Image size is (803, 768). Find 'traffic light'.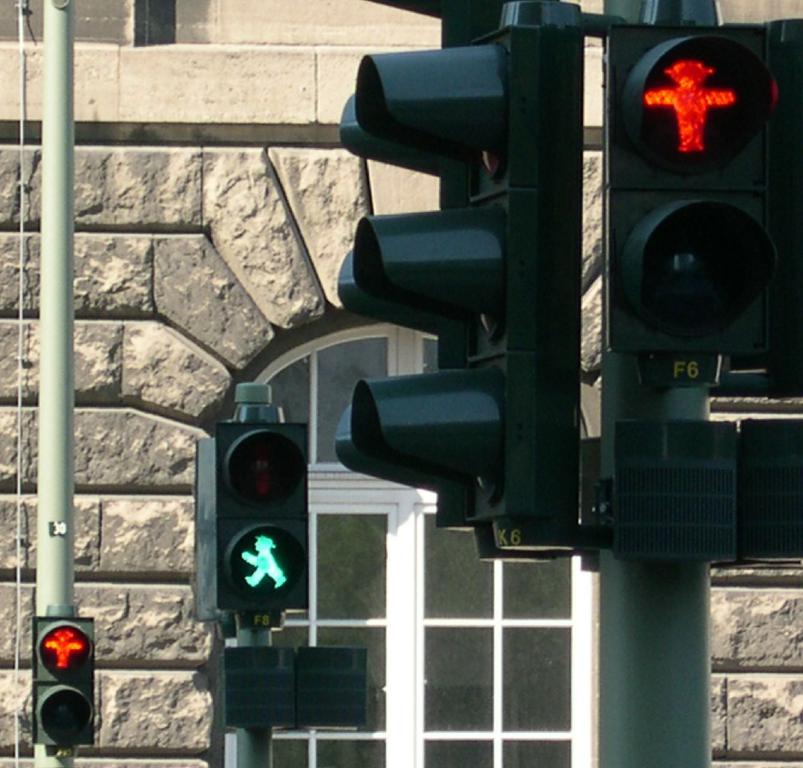
x1=34, y1=612, x2=95, y2=752.
